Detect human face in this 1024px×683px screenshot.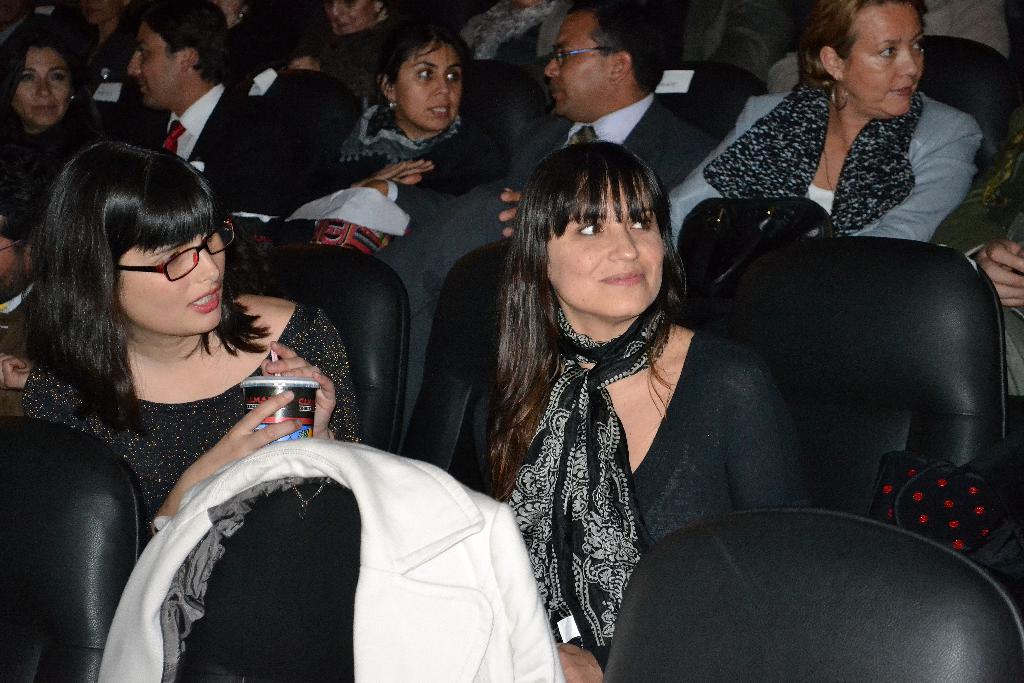
Detection: crop(396, 40, 463, 130).
